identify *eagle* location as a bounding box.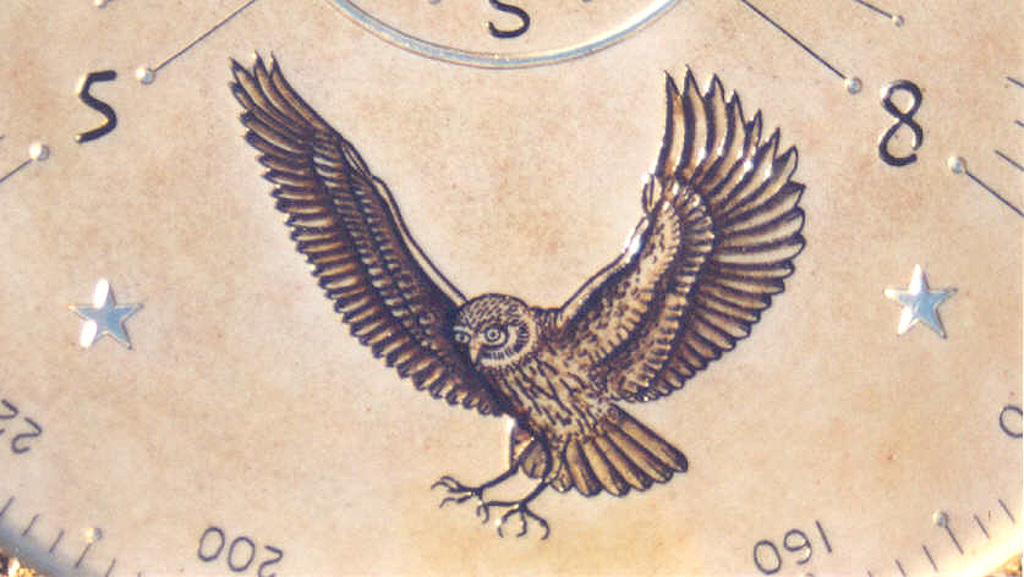
BBox(223, 44, 807, 544).
